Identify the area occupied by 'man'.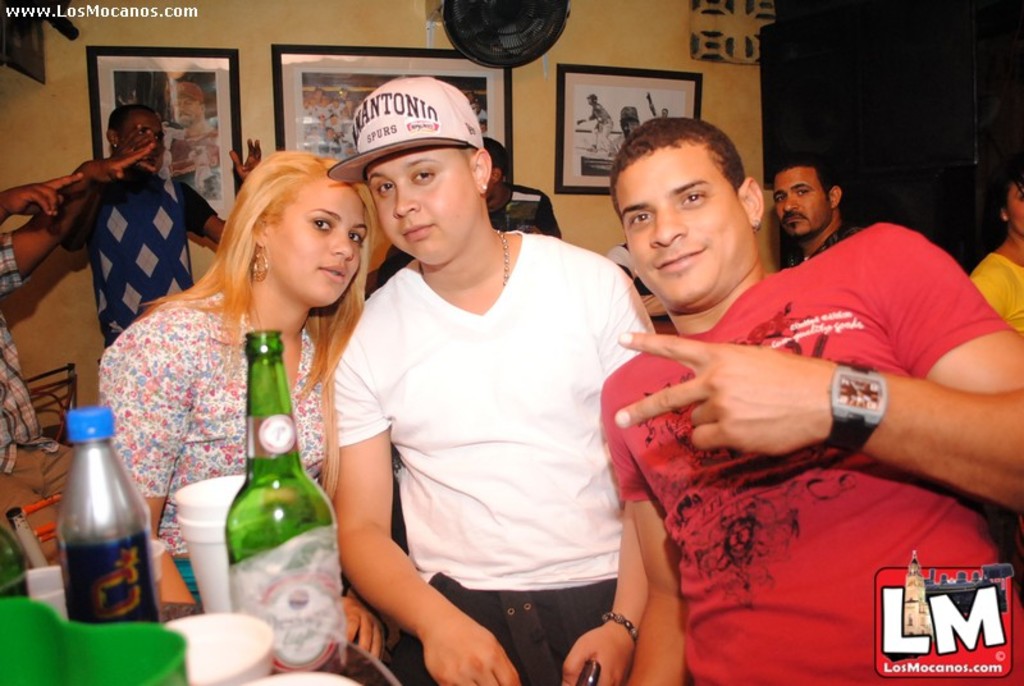
Area: crop(763, 152, 861, 244).
